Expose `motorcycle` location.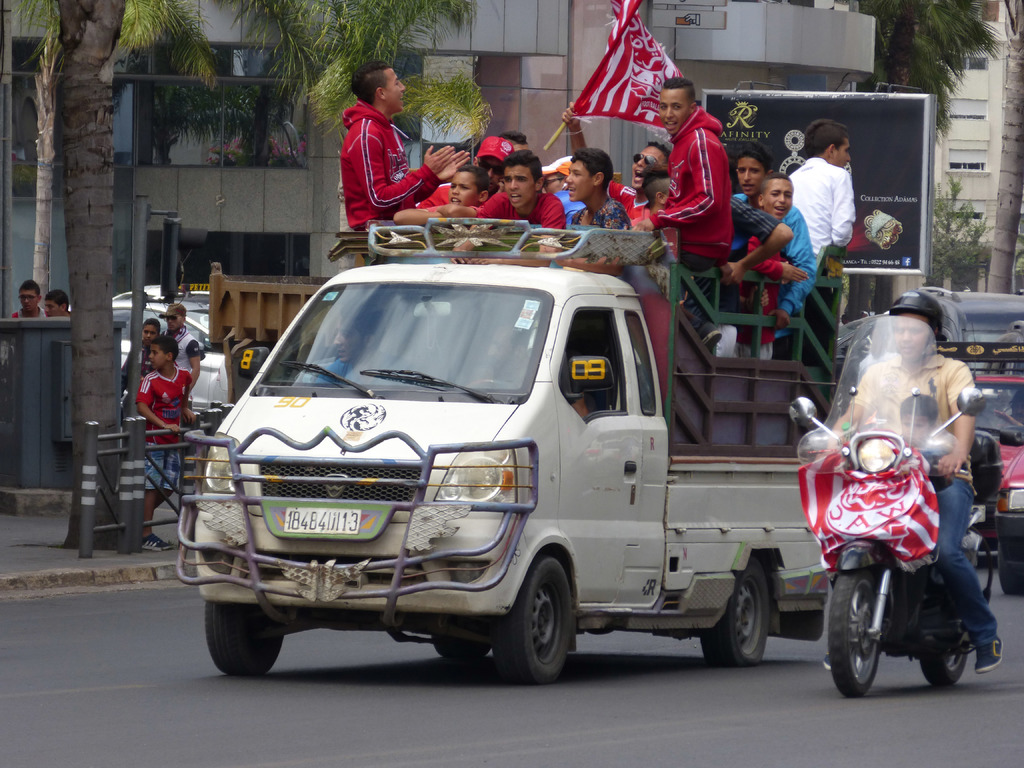
Exposed at <region>795, 376, 999, 706</region>.
